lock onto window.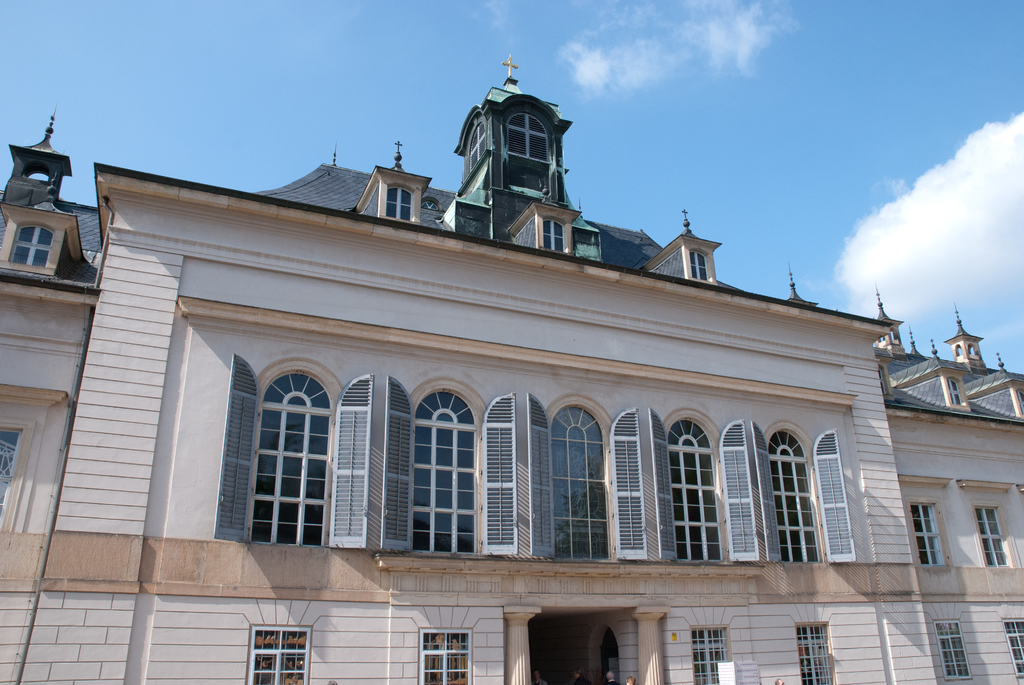
Locked: bbox=(1005, 614, 1022, 684).
